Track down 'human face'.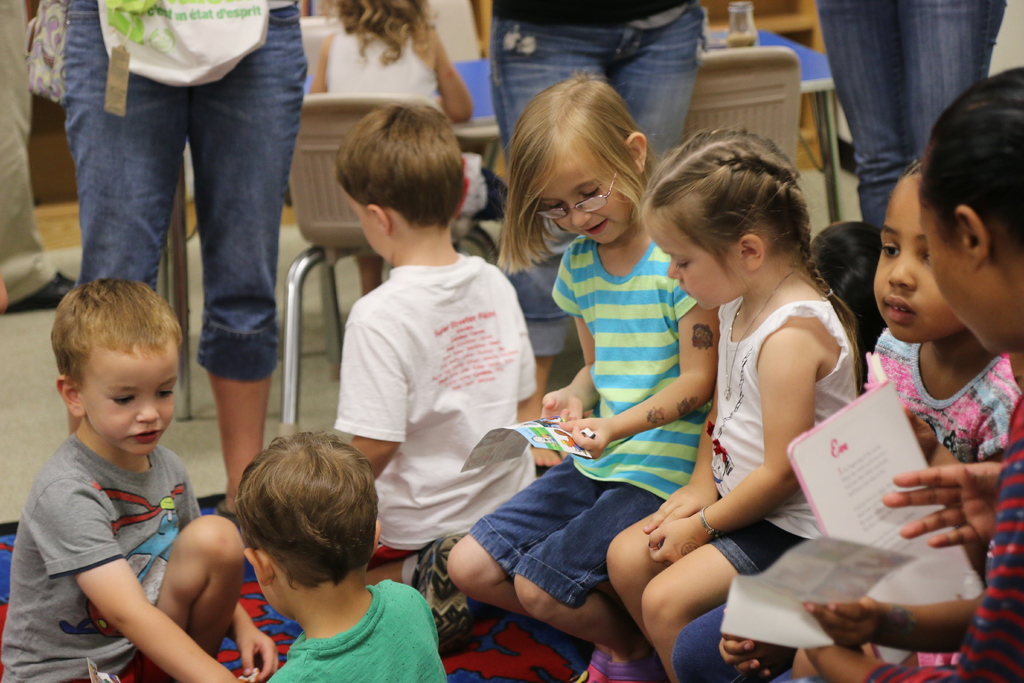
Tracked to bbox(871, 177, 960, 336).
